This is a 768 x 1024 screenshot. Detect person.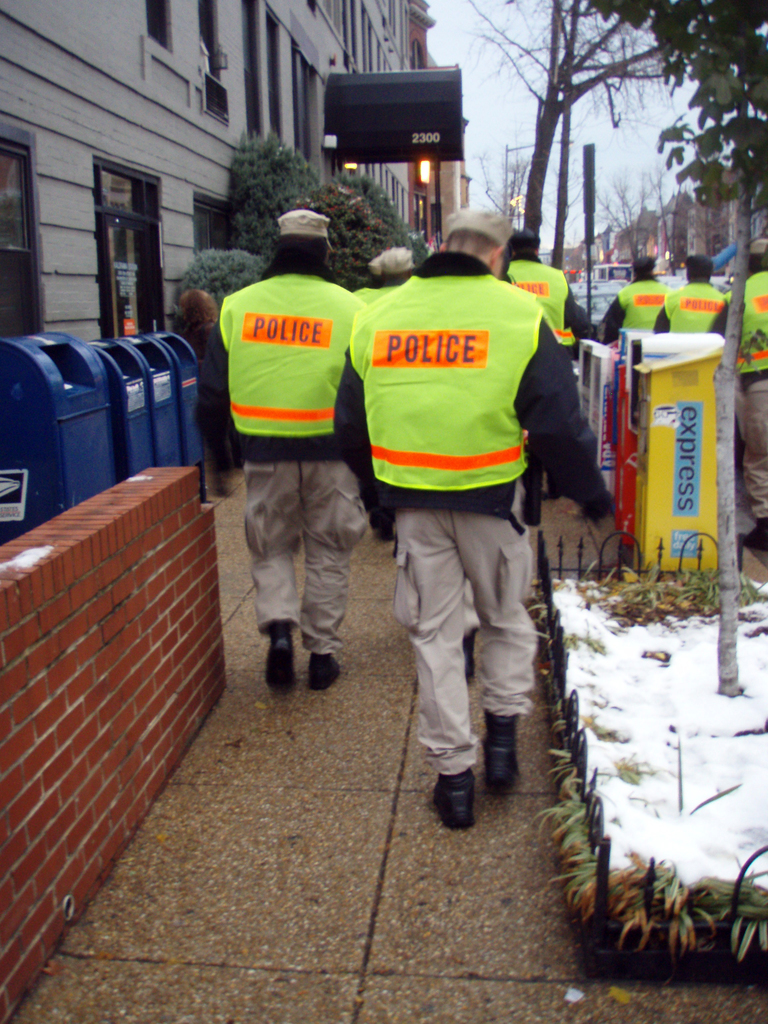
box(600, 260, 670, 340).
